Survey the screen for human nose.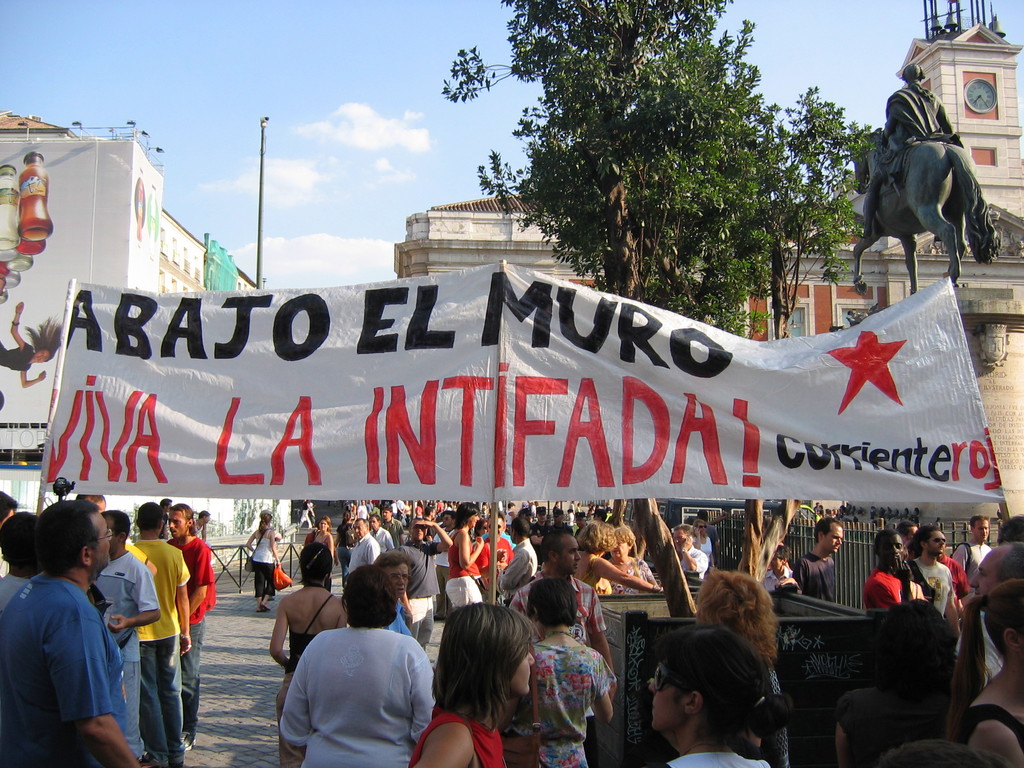
Survey found: {"x1": 940, "y1": 541, "x2": 943, "y2": 546}.
